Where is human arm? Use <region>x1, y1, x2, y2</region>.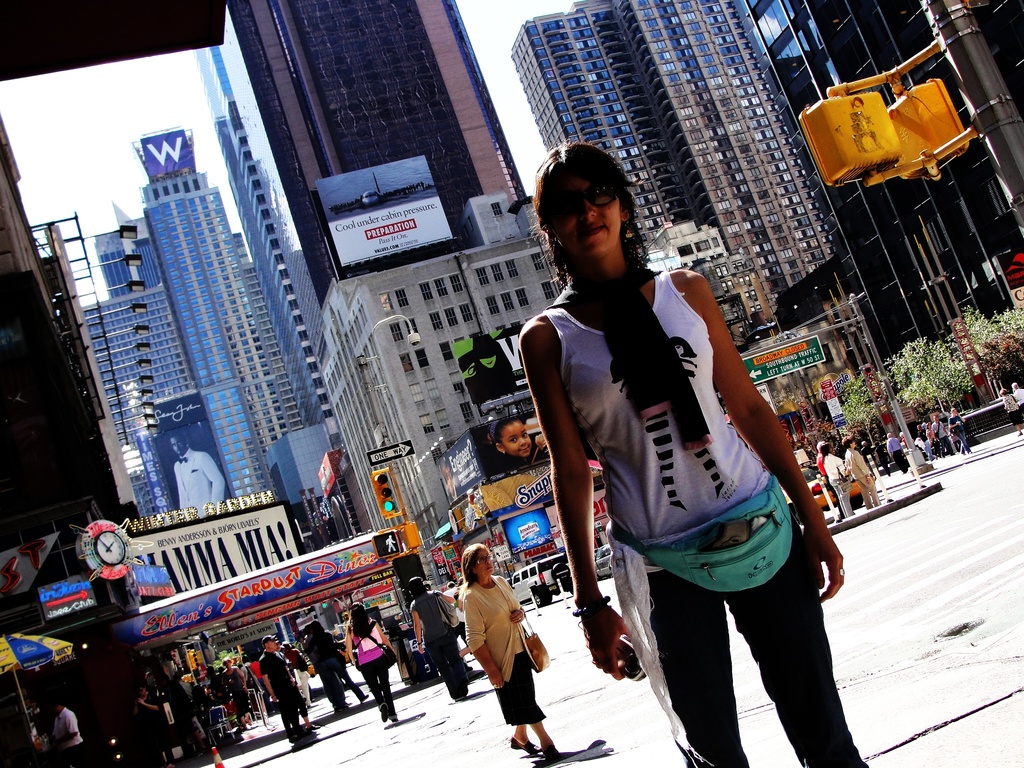
<region>344, 625, 353, 666</region>.
